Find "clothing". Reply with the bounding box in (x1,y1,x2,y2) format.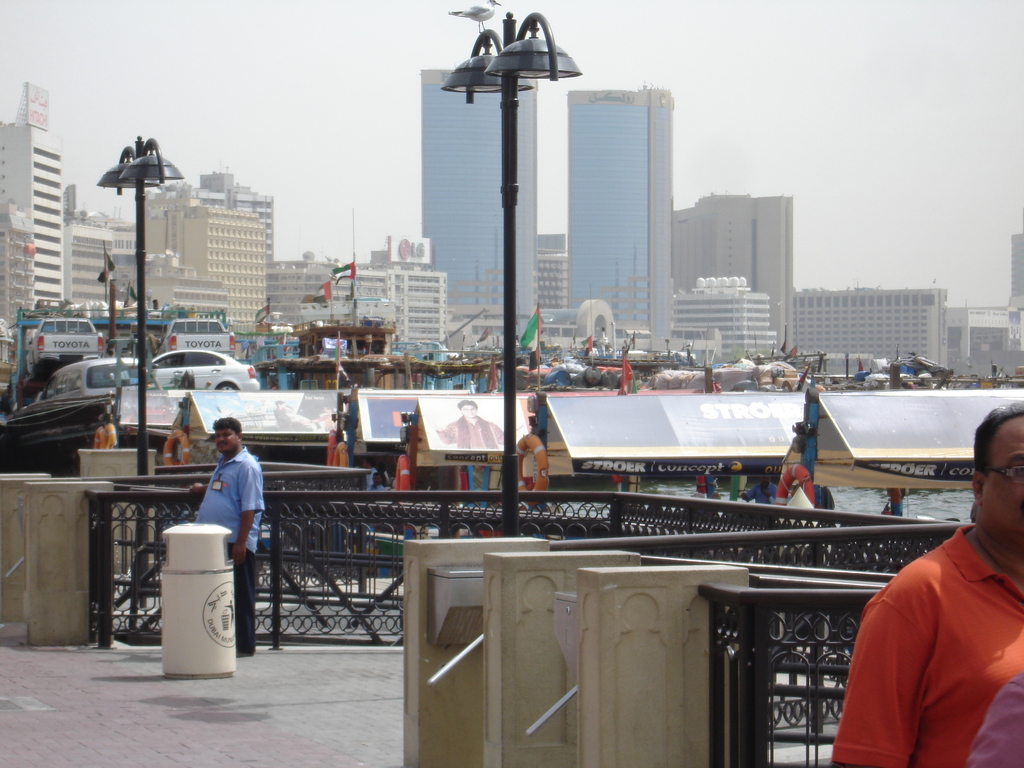
(191,444,267,652).
